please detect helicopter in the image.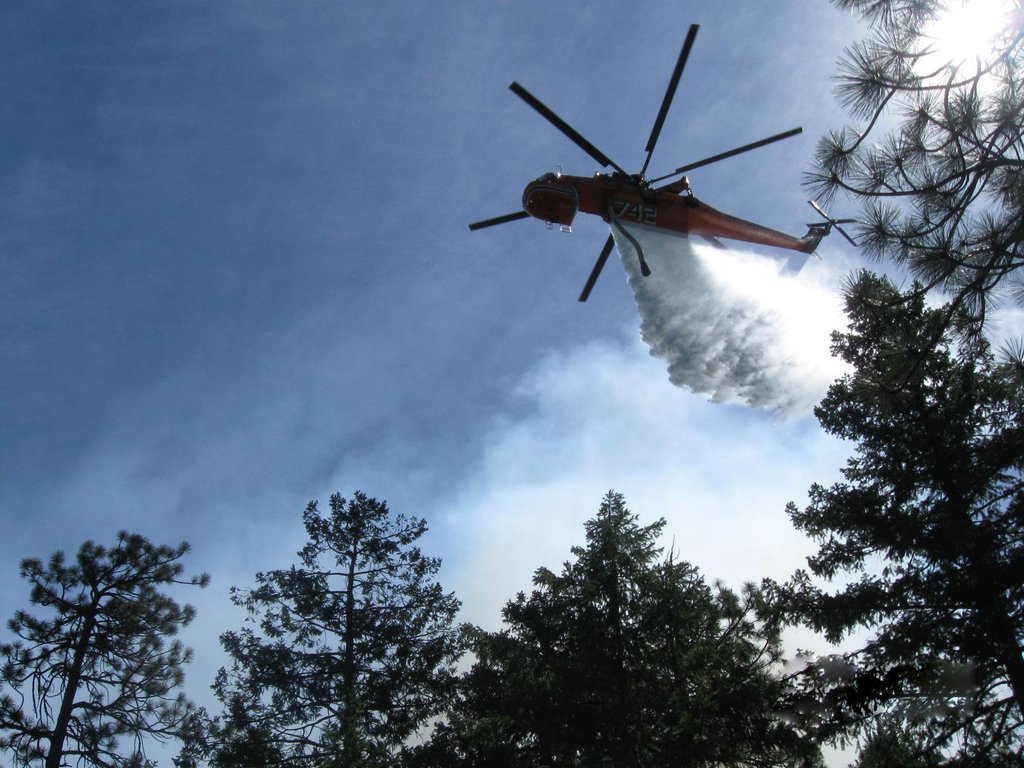
{"left": 453, "top": 30, "right": 842, "bottom": 313}.
